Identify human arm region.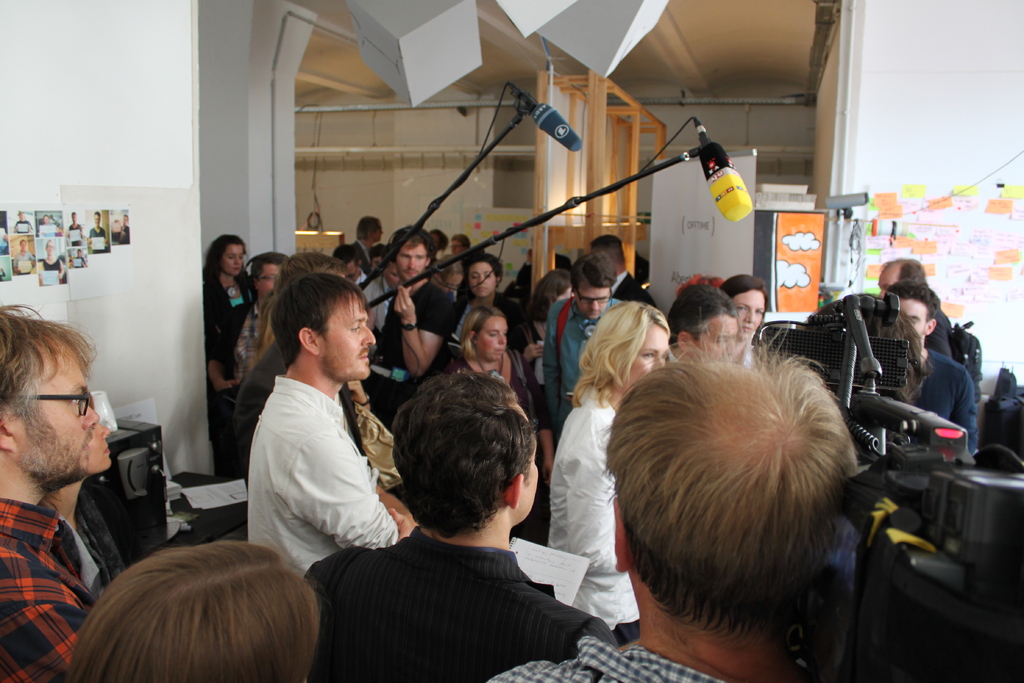
Region: [x1=207, y1=292, x2=234, y2=393].
